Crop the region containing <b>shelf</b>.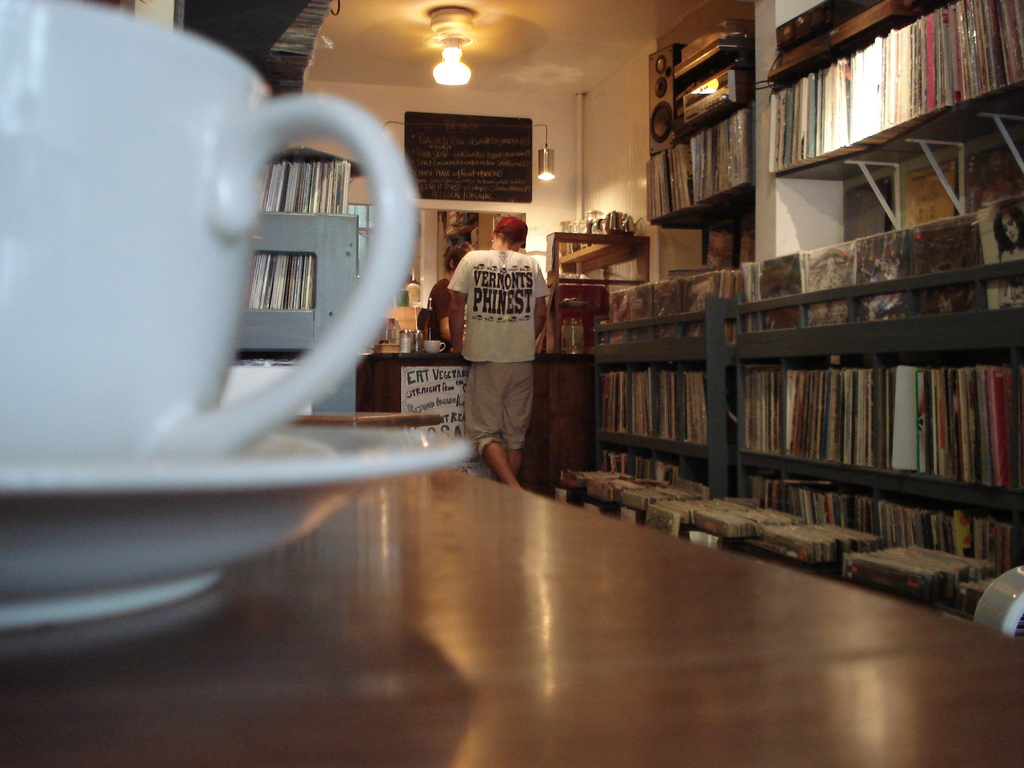
Crop region: pyautogui.locateOnScreen(595, 0, 1023, 579).
